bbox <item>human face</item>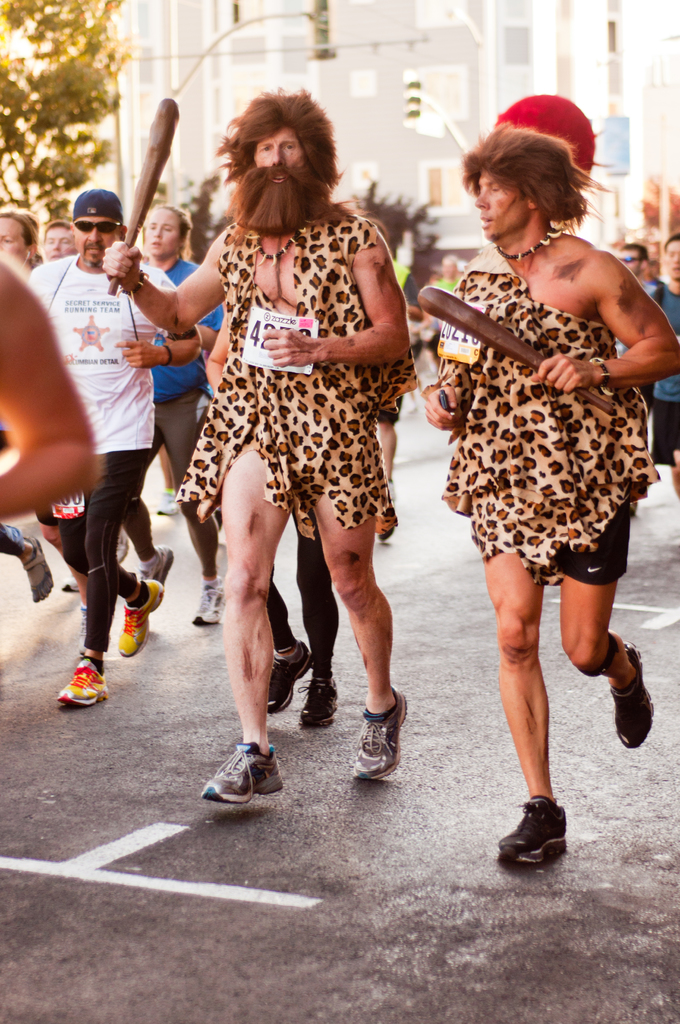
(254,125,307,181)
